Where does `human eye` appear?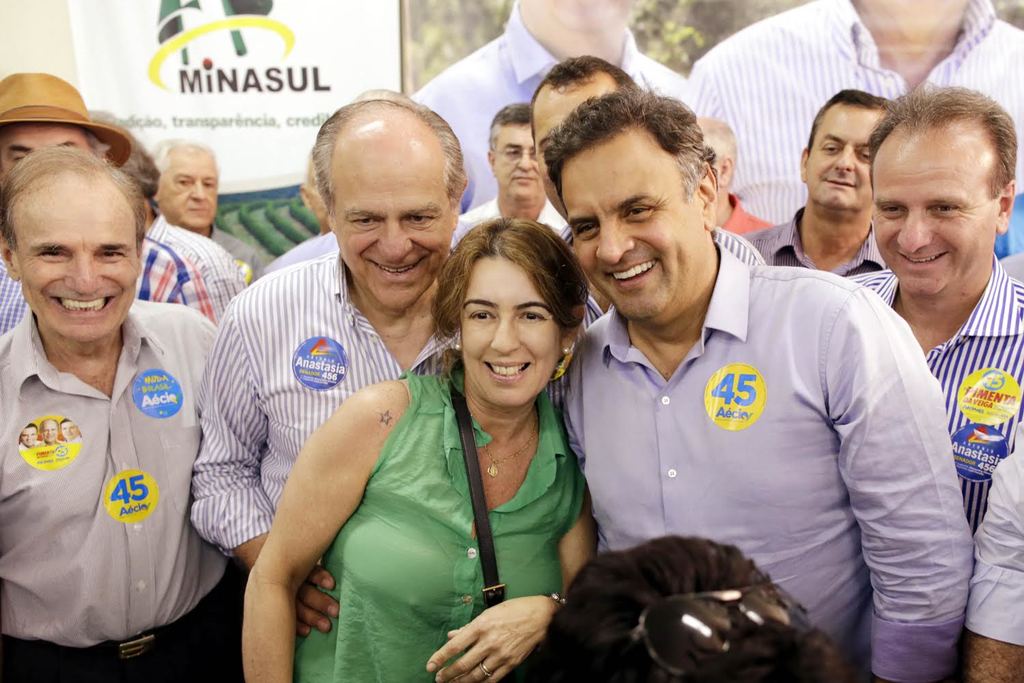
Appears at 35, 249, 70, 262.
